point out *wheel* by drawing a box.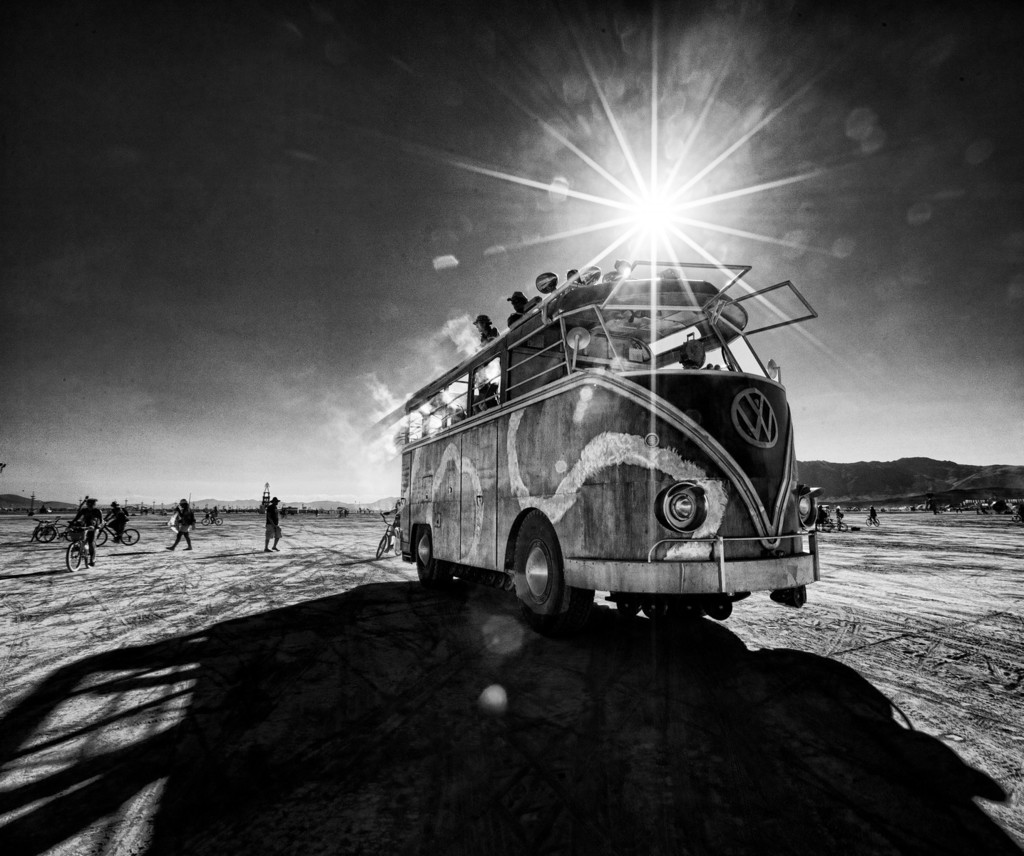
x1=83, y1=550, x2=93, y2=566.
